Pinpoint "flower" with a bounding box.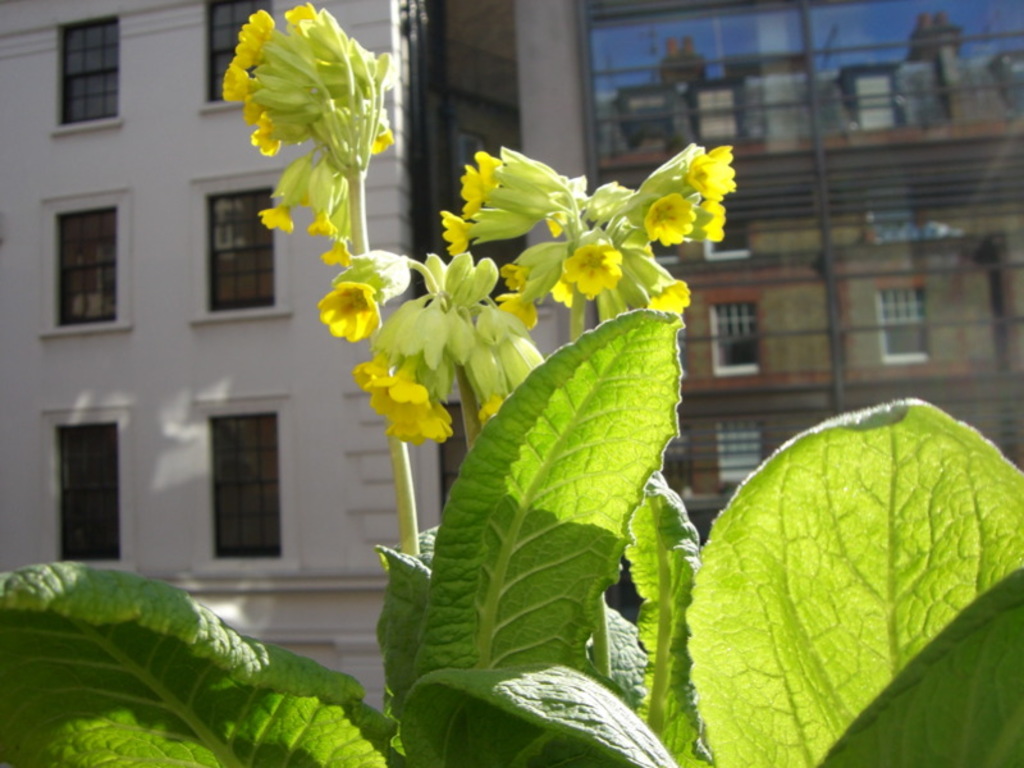
bbox=[681, 142, 737, 198].
